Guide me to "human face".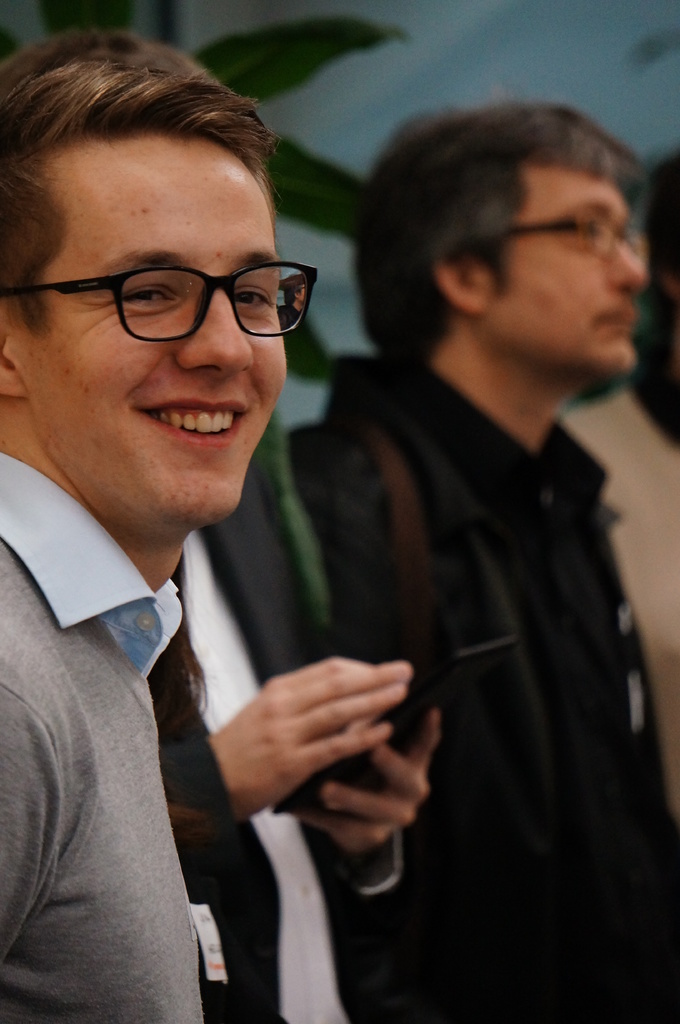
Guidance: left=487, top=181, right=641, bottom=376.
